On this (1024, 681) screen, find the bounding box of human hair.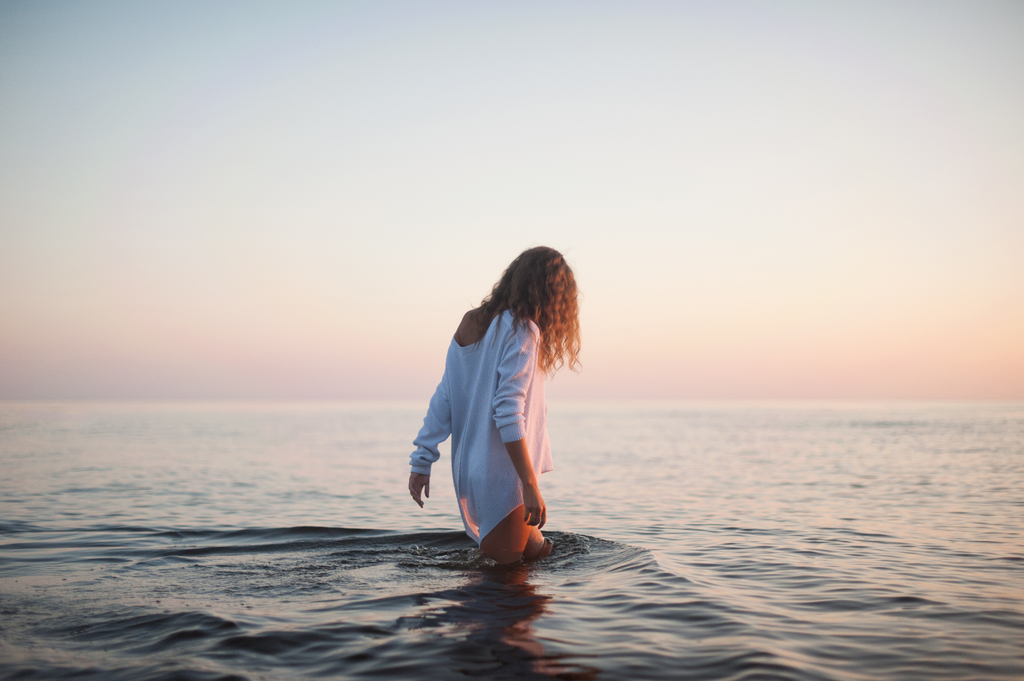
Bounding box: 478,248,592,398.
